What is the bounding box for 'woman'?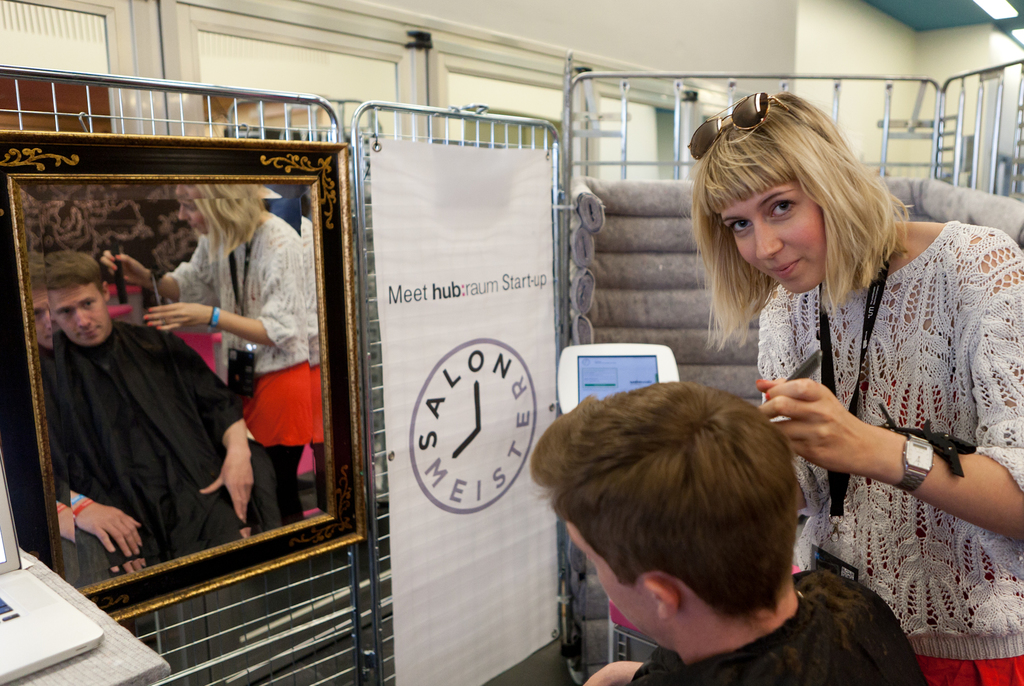
region(684, 99, 991, 621).
